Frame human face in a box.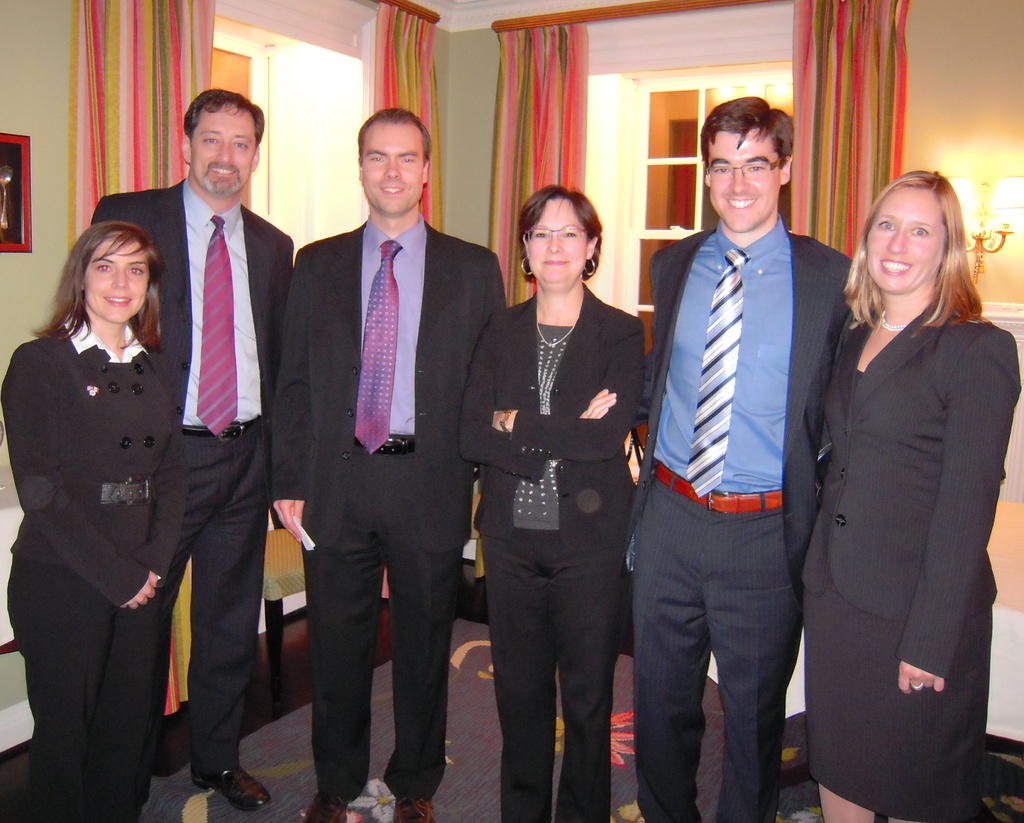
rect(709, 133, 780, 234).
